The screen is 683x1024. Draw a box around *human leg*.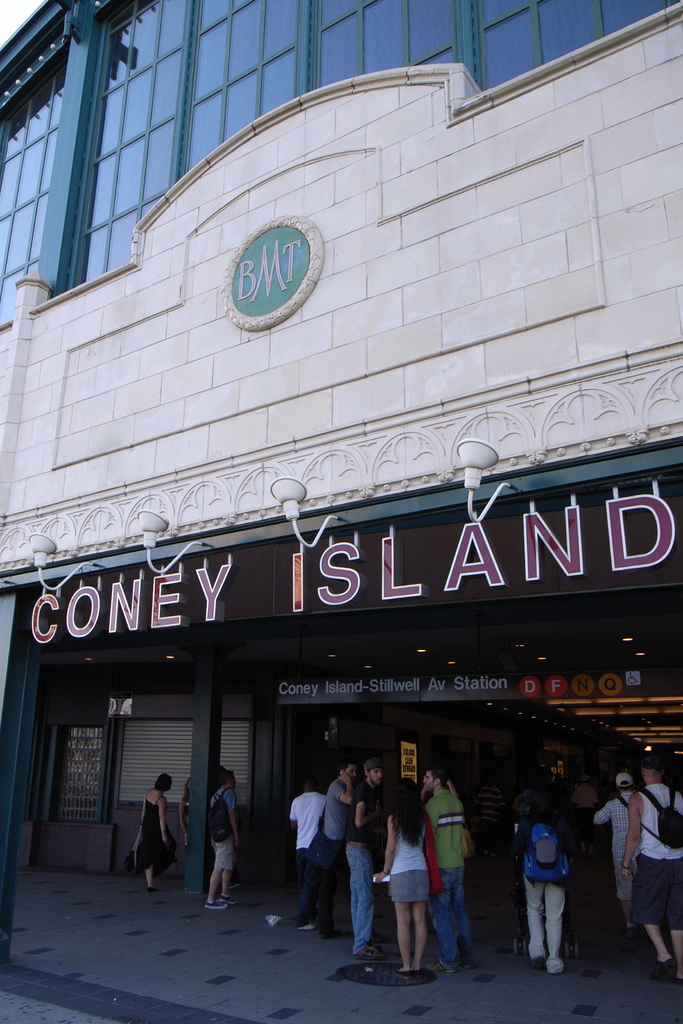
crop(201, 831, 238, 908).
